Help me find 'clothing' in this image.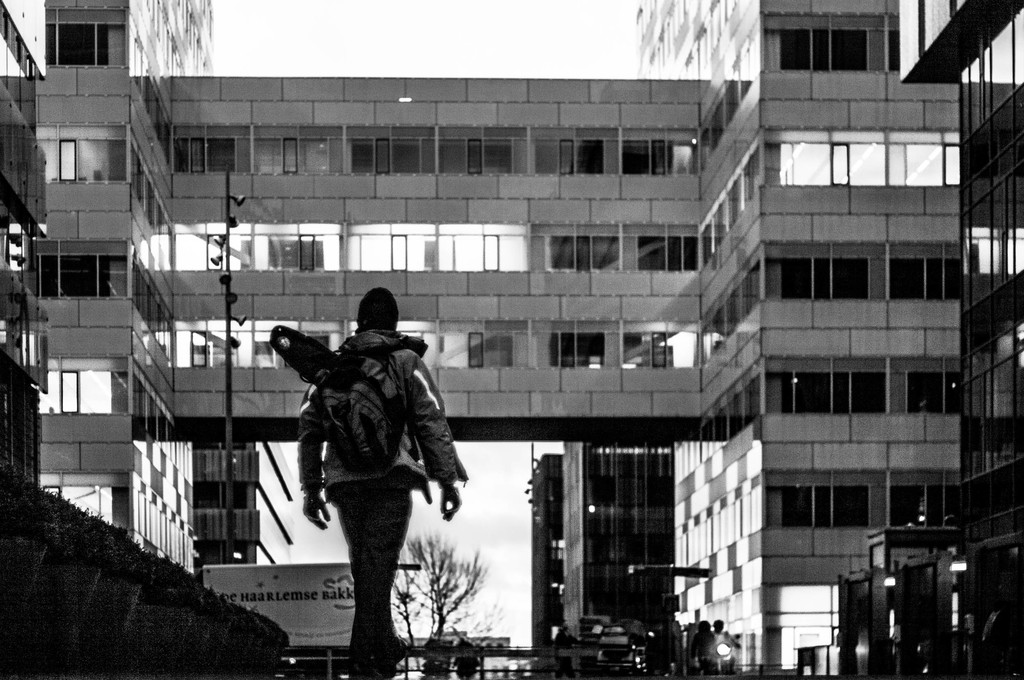
Found it: {"left": 685, "top": 624, "right": 721, "bottom": 679}.
